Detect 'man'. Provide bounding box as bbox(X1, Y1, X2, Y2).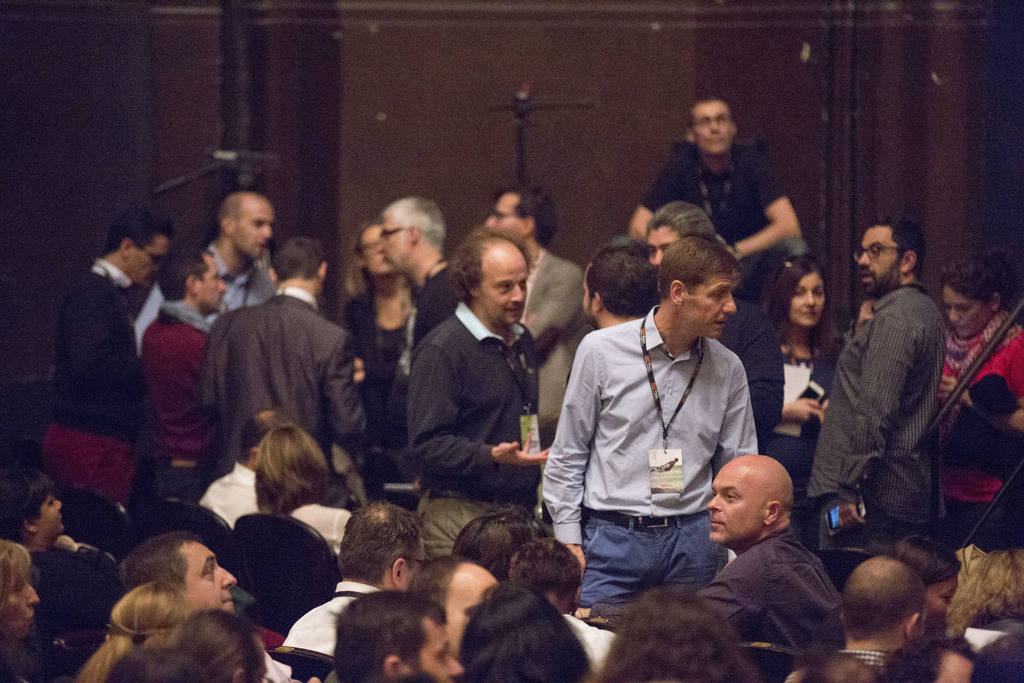
bbox(483, 183, 594, 444).
